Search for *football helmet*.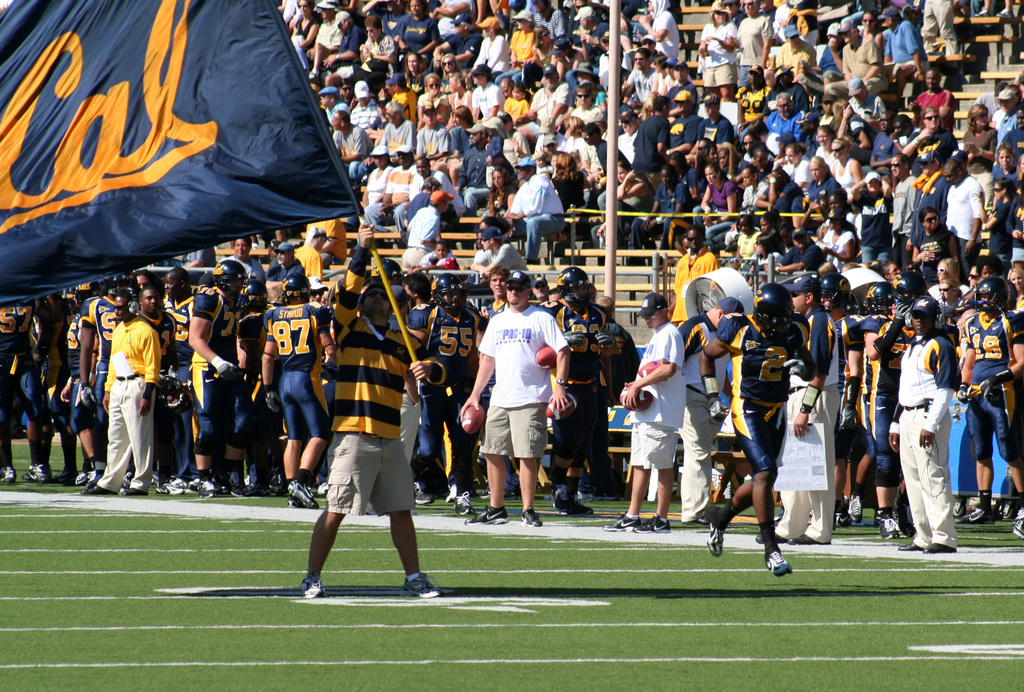
Found at [left=433, top=277, right=467, bottom=317].
